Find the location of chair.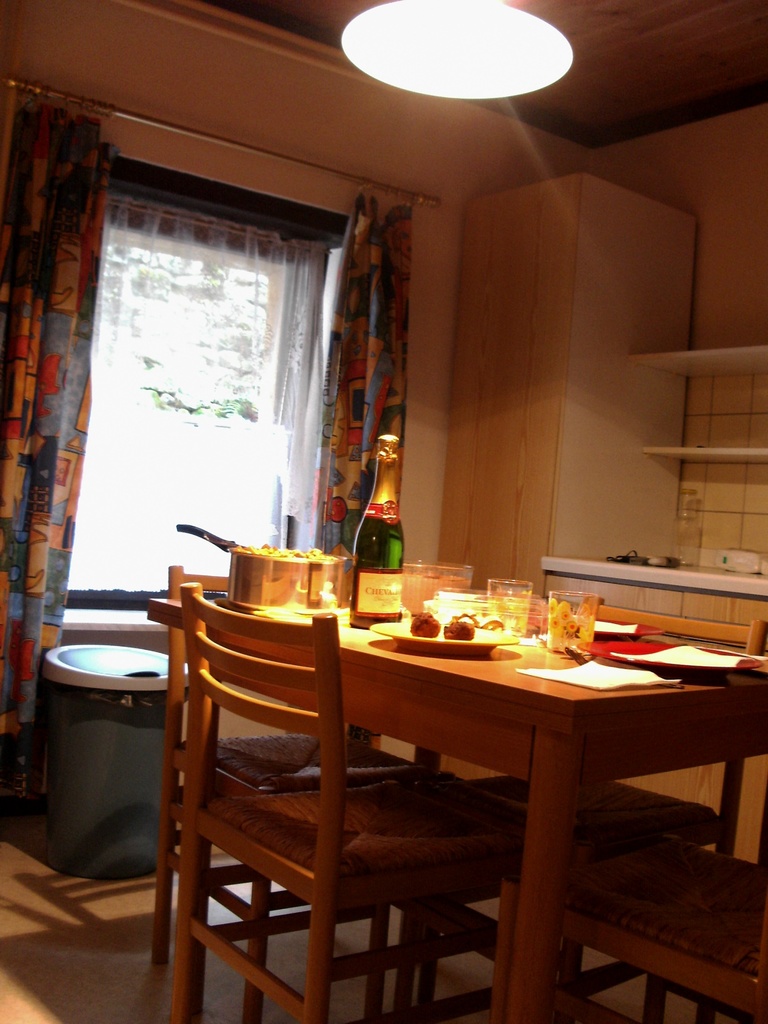
Location: [x1=429, y1=585, x2=767, y2=1023].
